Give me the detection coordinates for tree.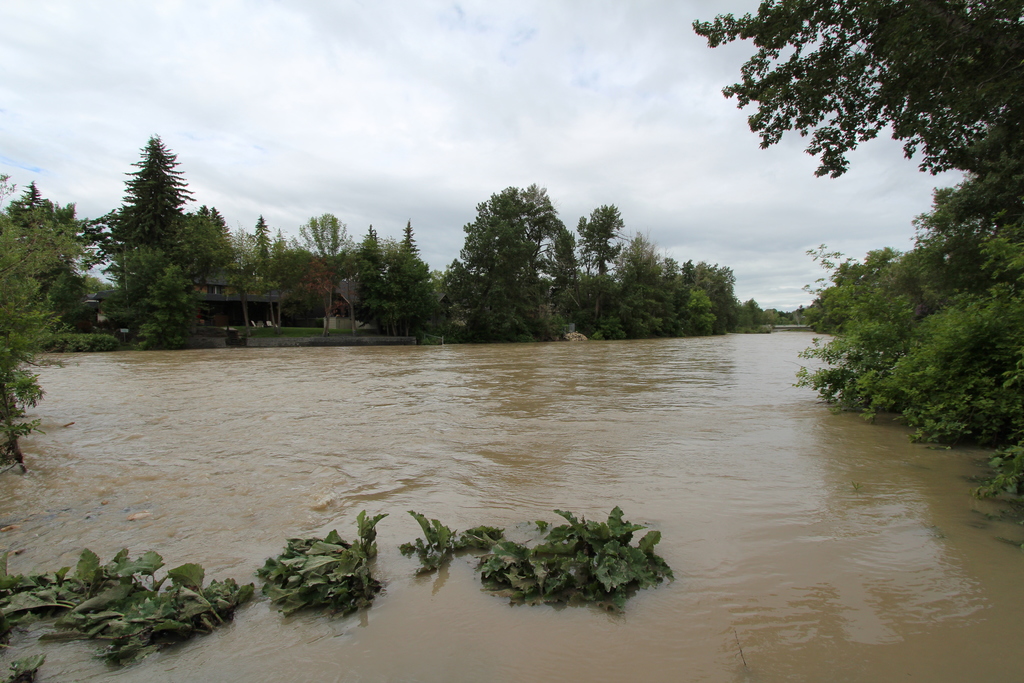
294/211/350/283.
